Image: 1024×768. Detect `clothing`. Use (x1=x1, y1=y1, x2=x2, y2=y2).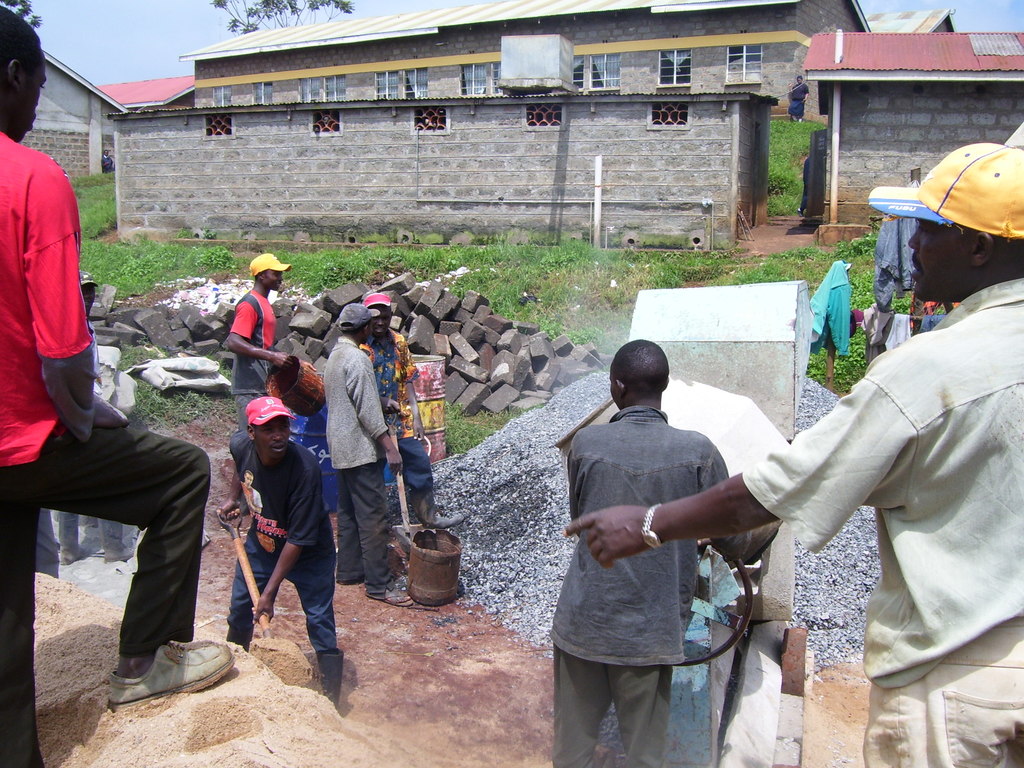
(x1=229, y1=292, x2=279, y2=431).
